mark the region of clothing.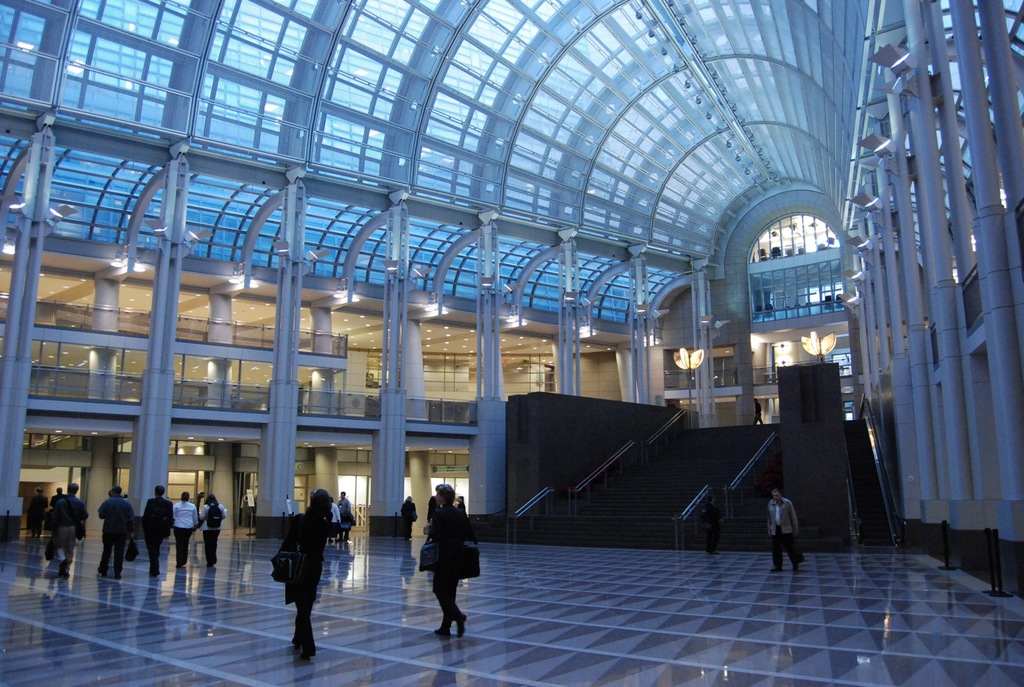
Region: crop(173, 496, 202, 567).
